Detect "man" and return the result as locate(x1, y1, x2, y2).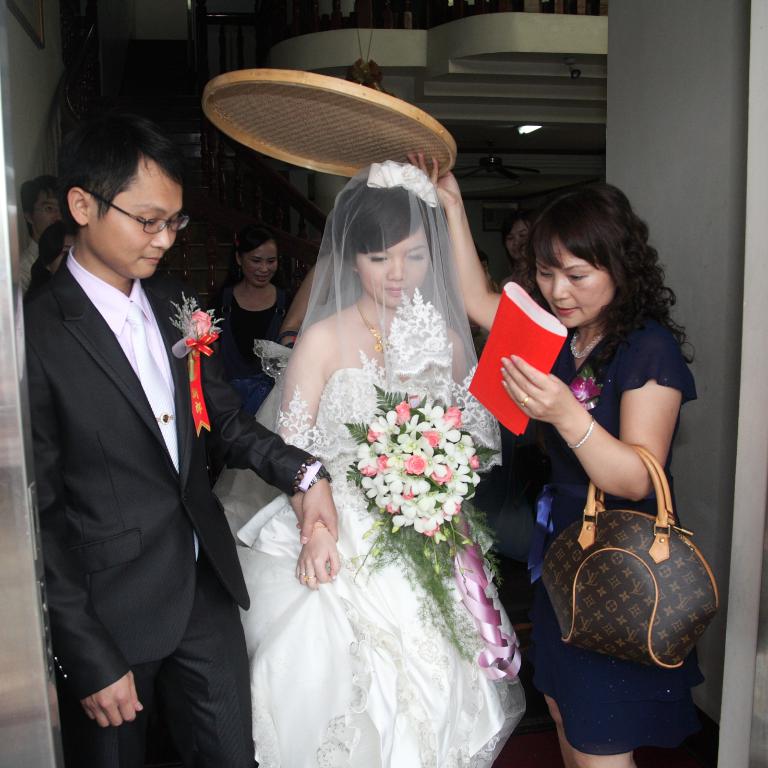
locate(21, 82, 261, 760).
